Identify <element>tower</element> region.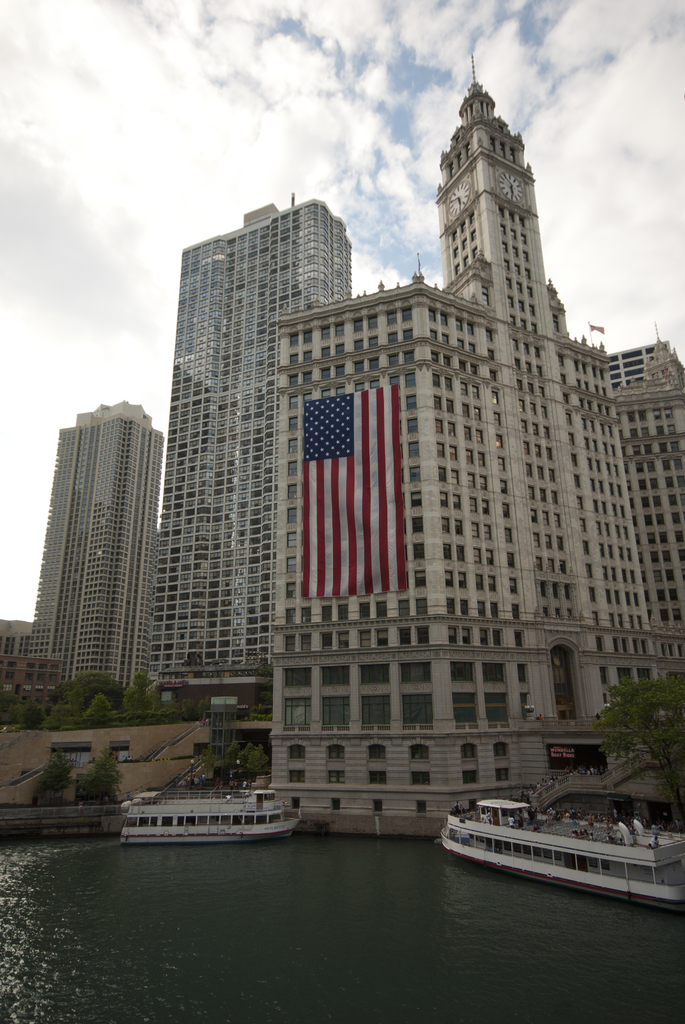
Region: [22,398,160,685].
